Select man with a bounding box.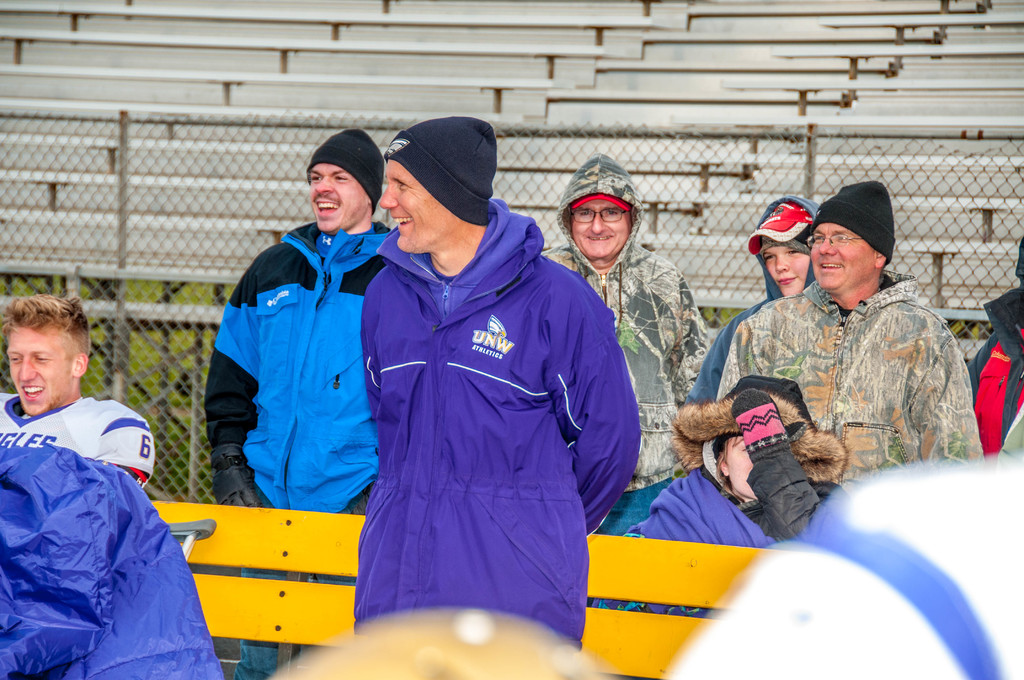
box=[703, 176, 986, 482].
